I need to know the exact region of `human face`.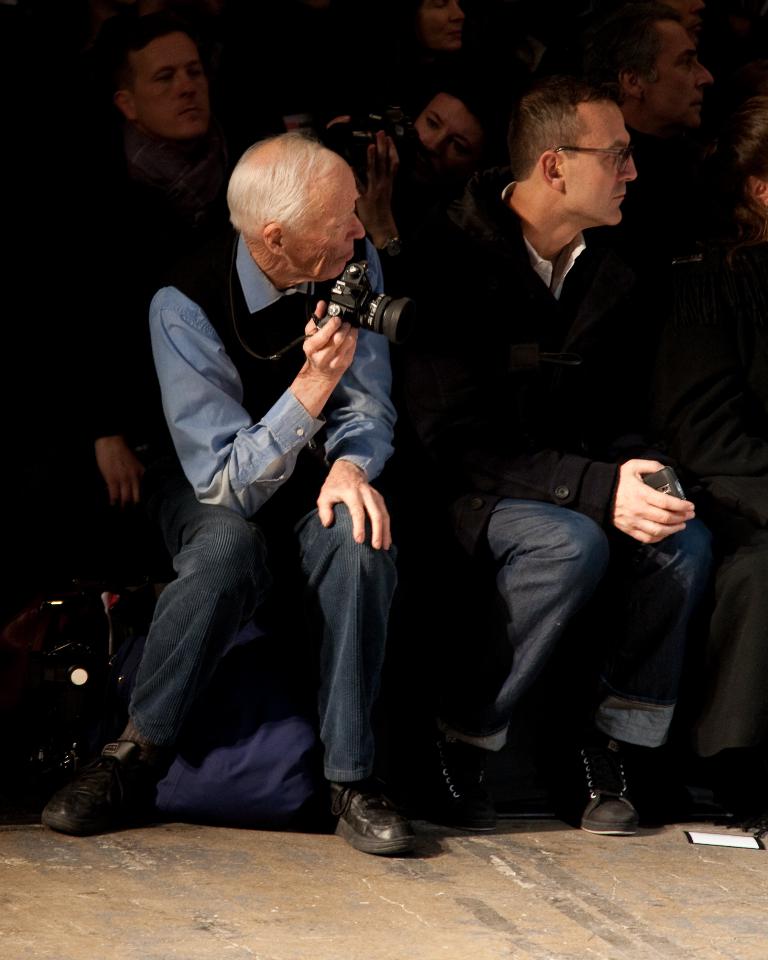
Region: 639 22 712 126.
